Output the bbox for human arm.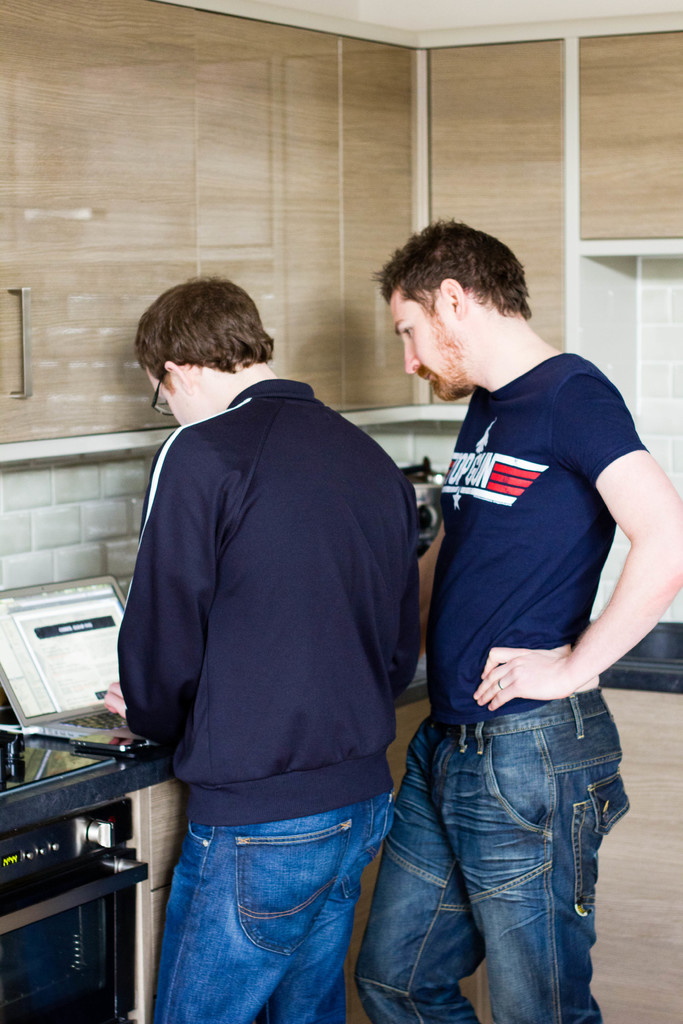
463 371 682 714.
